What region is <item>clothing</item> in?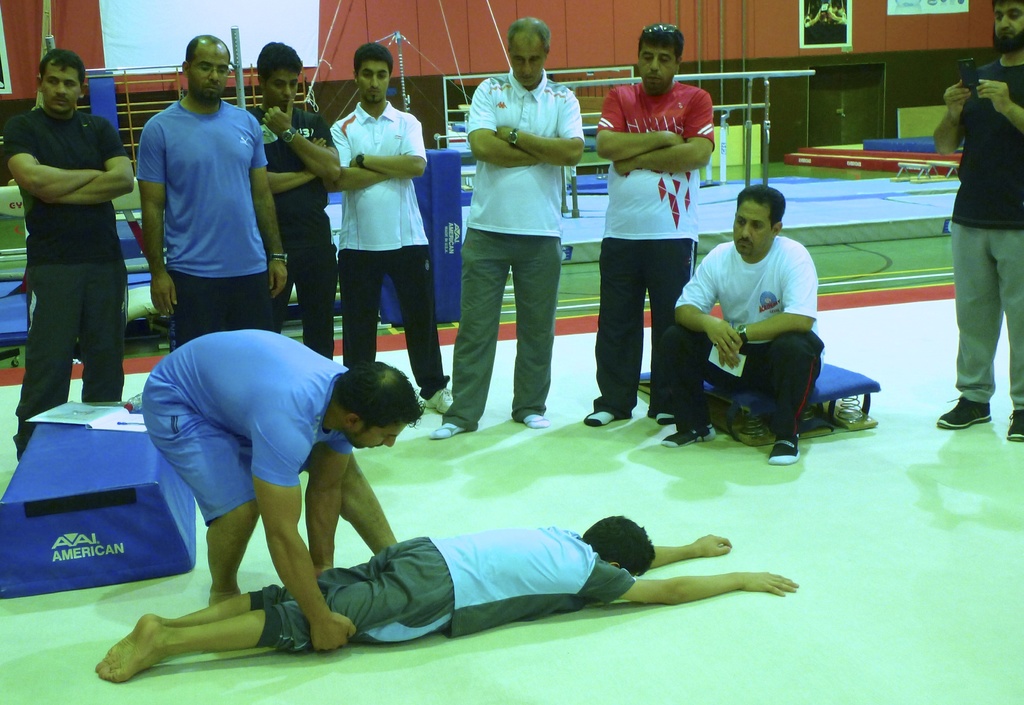
bbox=(252, 526, 636, 649).
